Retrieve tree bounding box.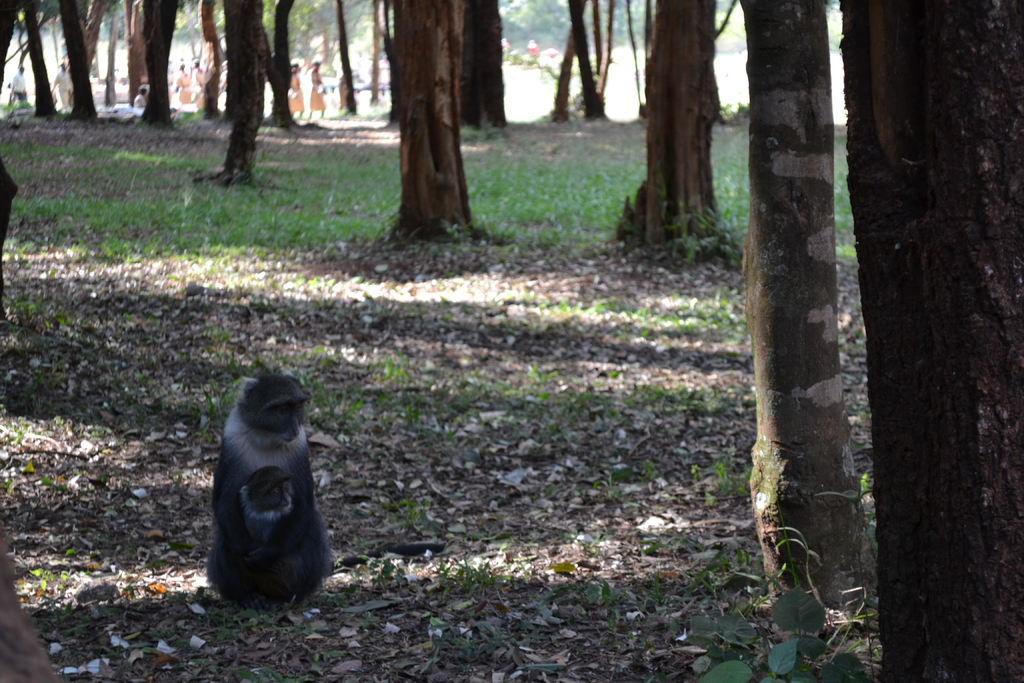
Bounding box: box(202, 0, 272, 188).
